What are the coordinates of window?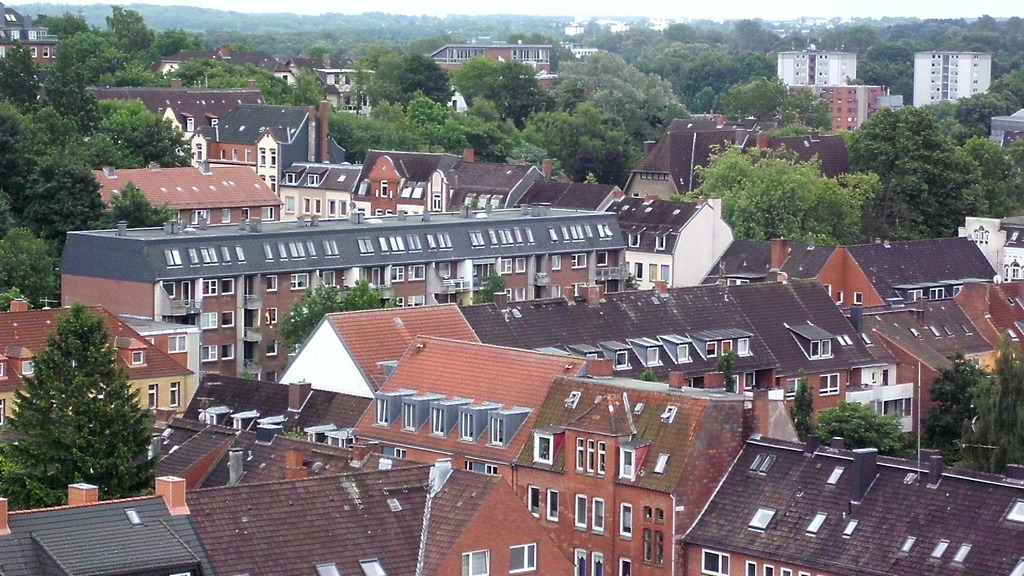
531/431/555/462.
